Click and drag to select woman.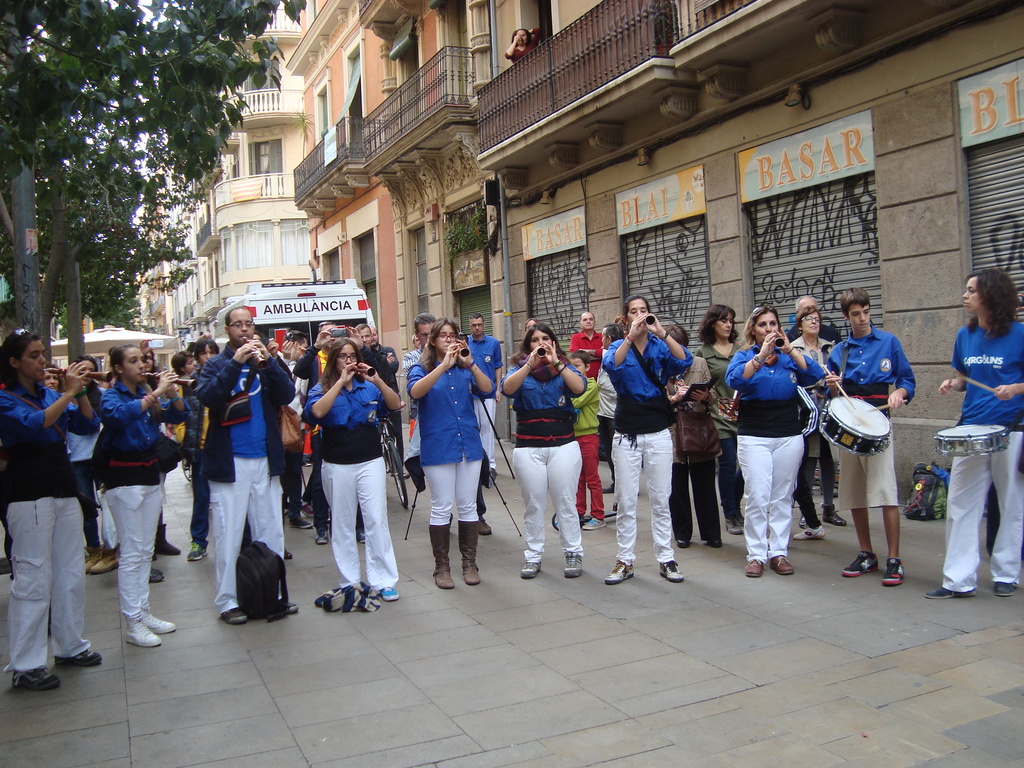
Selection: bbox=[692, 304, 741, 537].
